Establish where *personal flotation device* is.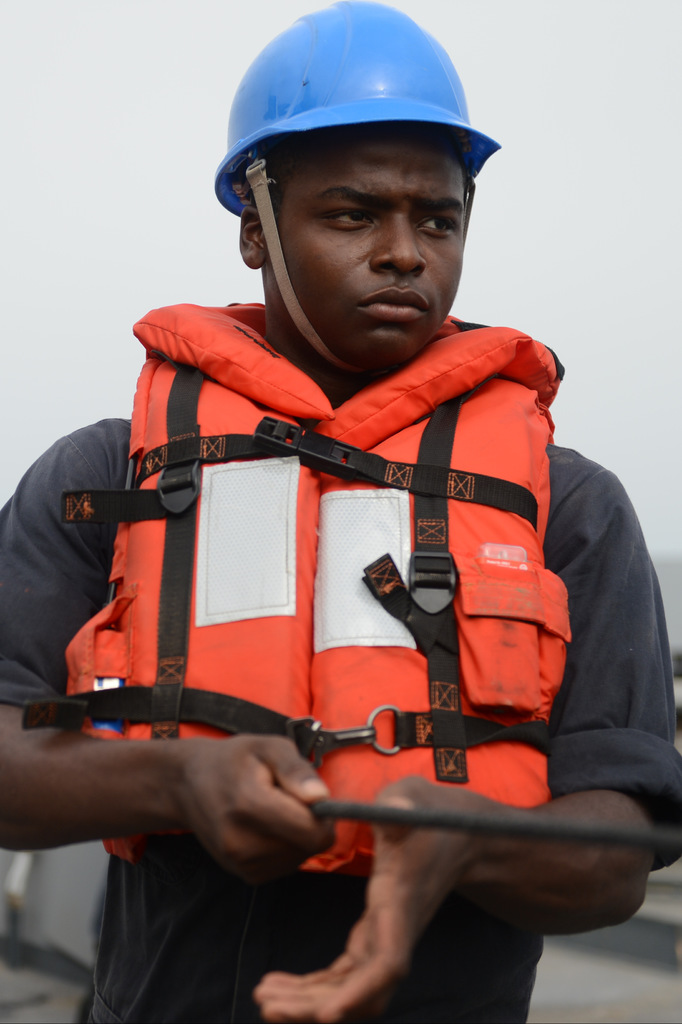
Established at BBox(22, 301, 561, 950).
